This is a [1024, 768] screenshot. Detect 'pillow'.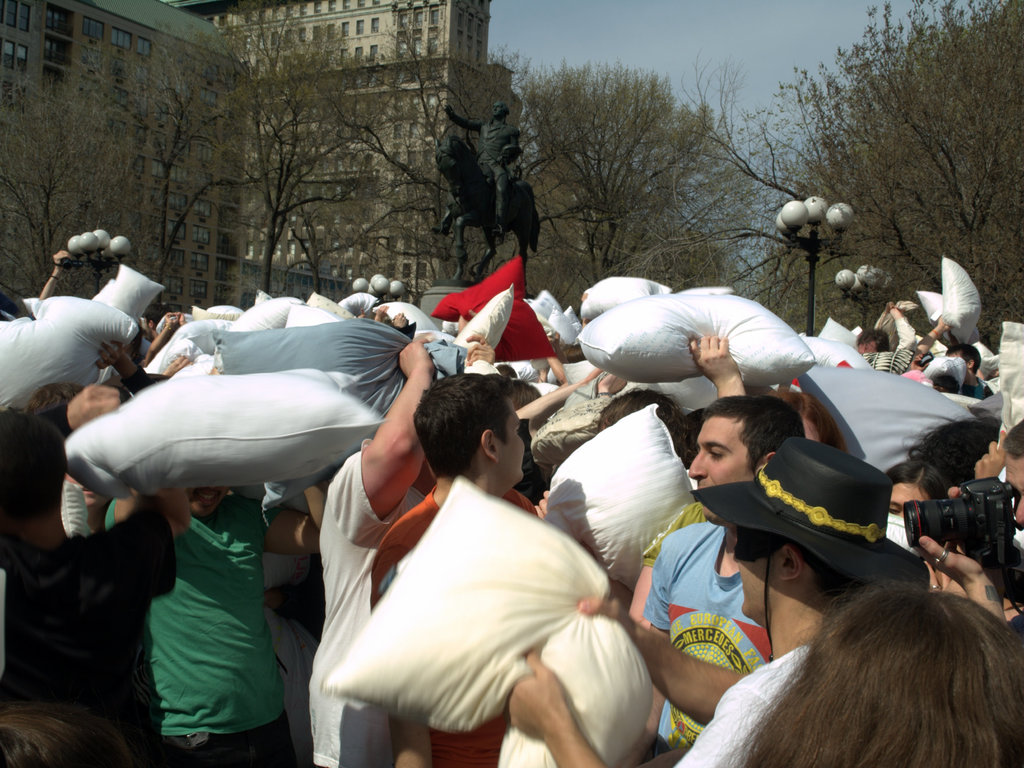
{"x1": 0, "y1": 289, "x2": 129, "y2": 414}.
